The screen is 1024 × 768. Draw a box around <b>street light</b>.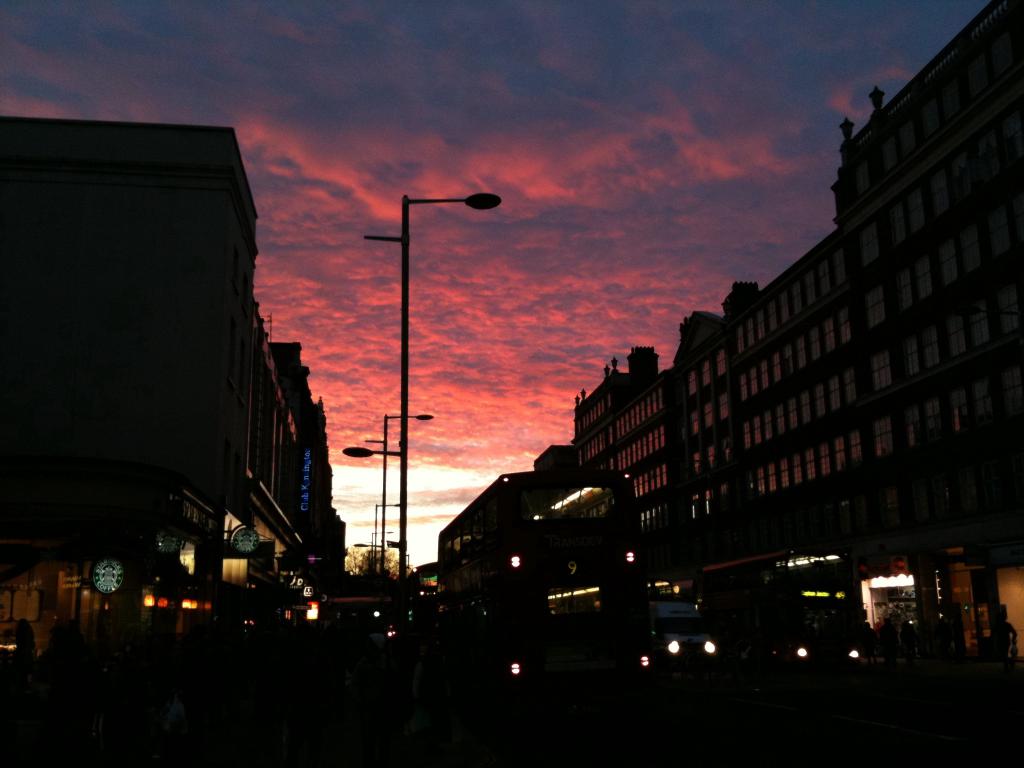
<bbox>356, 538, 390, 555</bbox>.
